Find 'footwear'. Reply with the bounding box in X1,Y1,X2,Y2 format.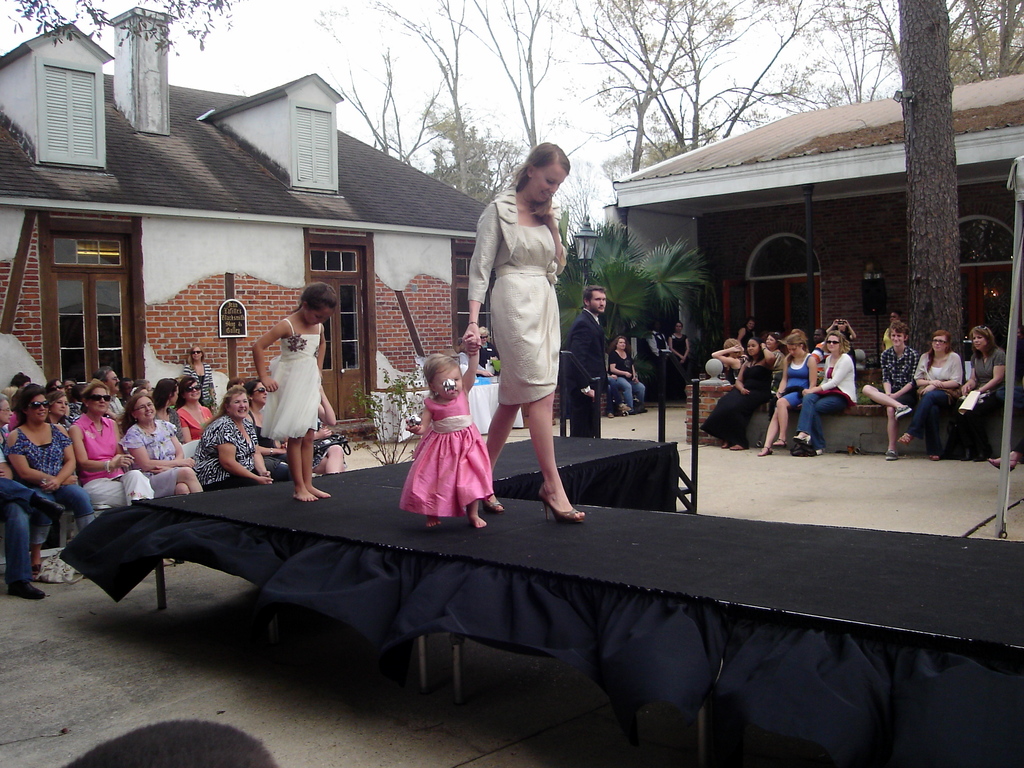
791,430,812,445.
